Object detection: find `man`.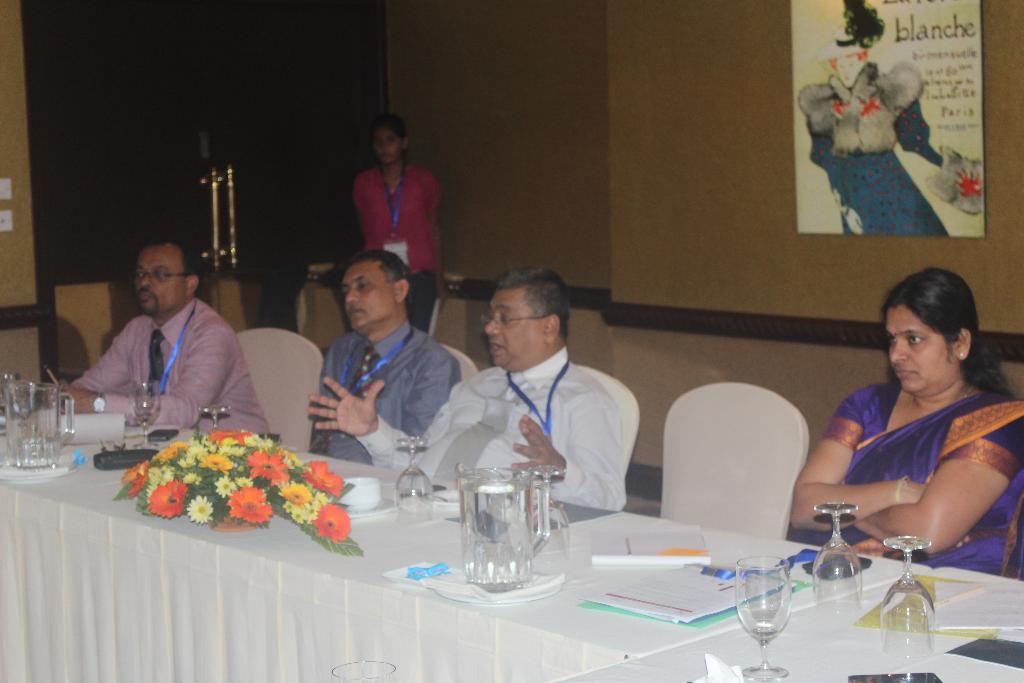
<region>301, 277, 624, 516</region>.
